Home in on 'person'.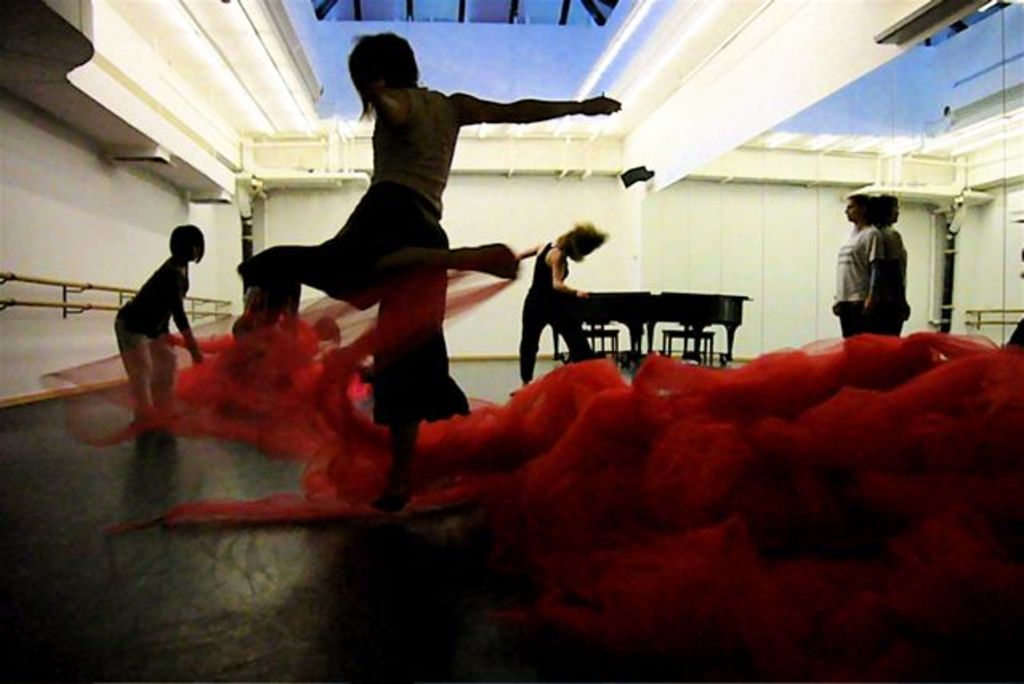
Homed in at rect(232, 34, 623, 482).
